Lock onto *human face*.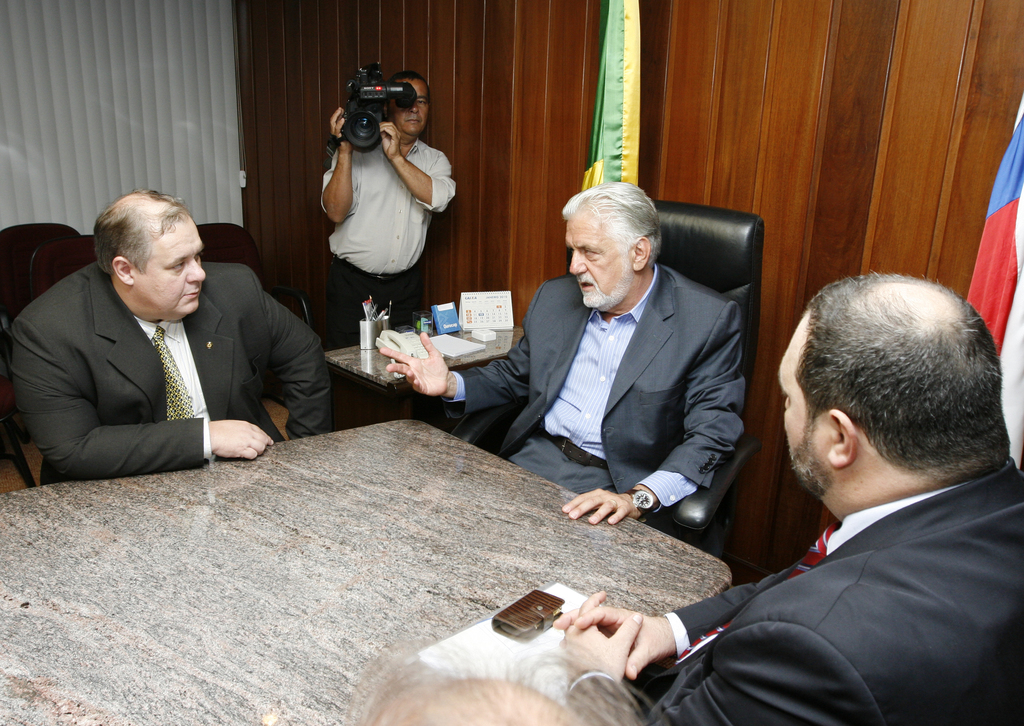
Locked: <bbox>564, 209, 630, 313</bbox>.
